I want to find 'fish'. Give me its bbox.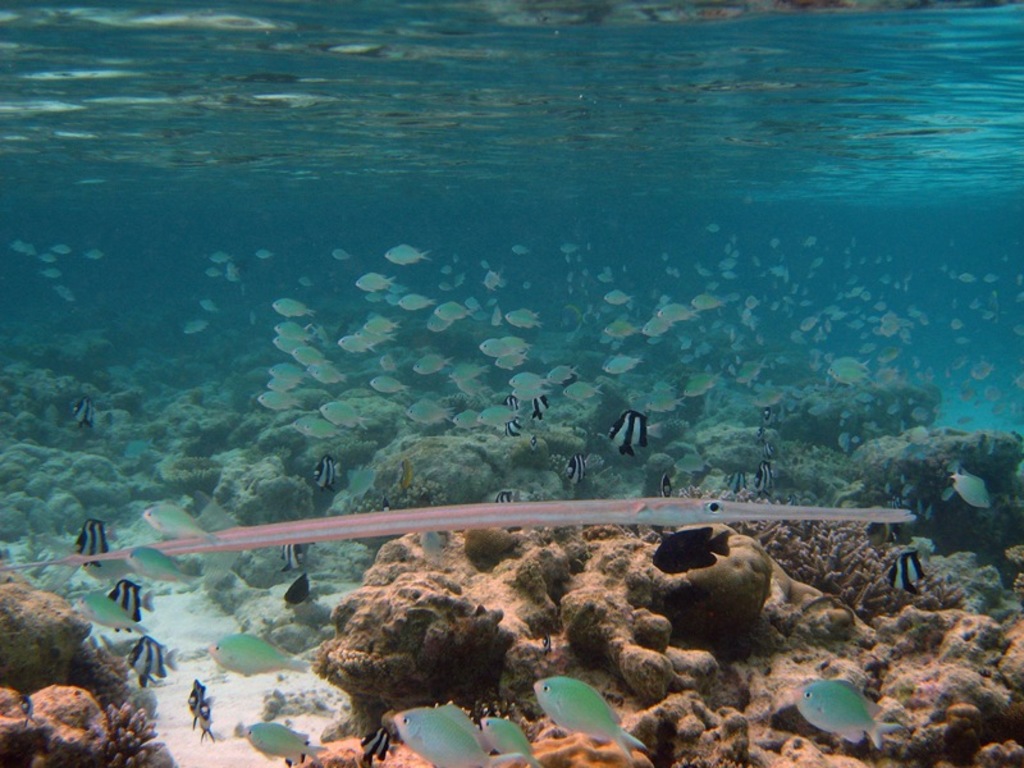
84:244:99:255.
